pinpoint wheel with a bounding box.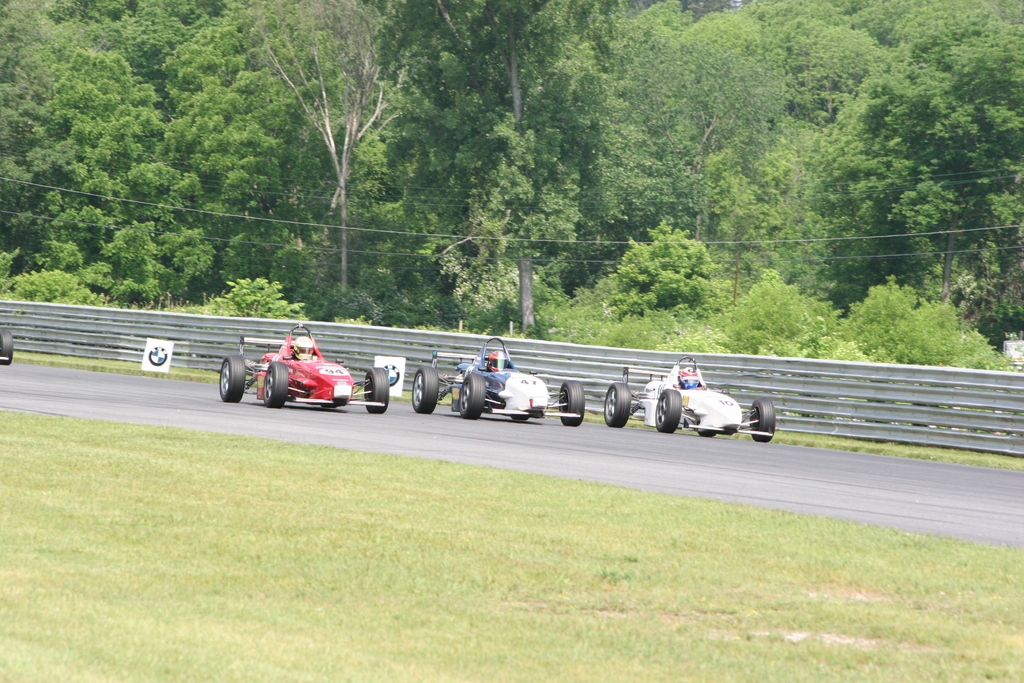
bbox(260, 354, 293, 409).
